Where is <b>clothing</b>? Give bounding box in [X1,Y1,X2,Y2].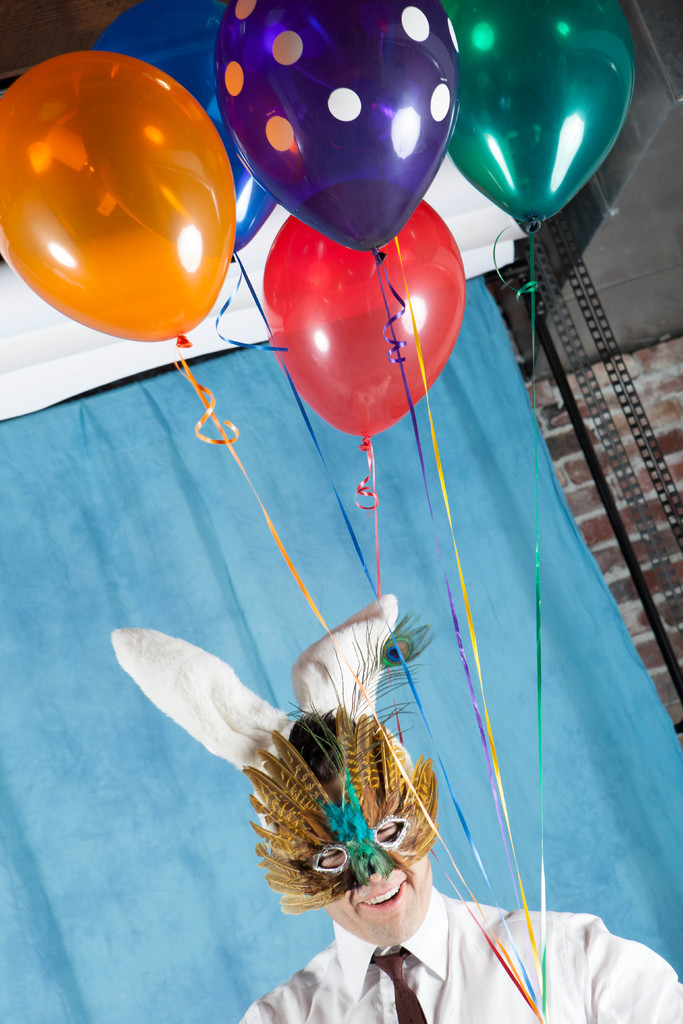
[230,879,682,1023].
